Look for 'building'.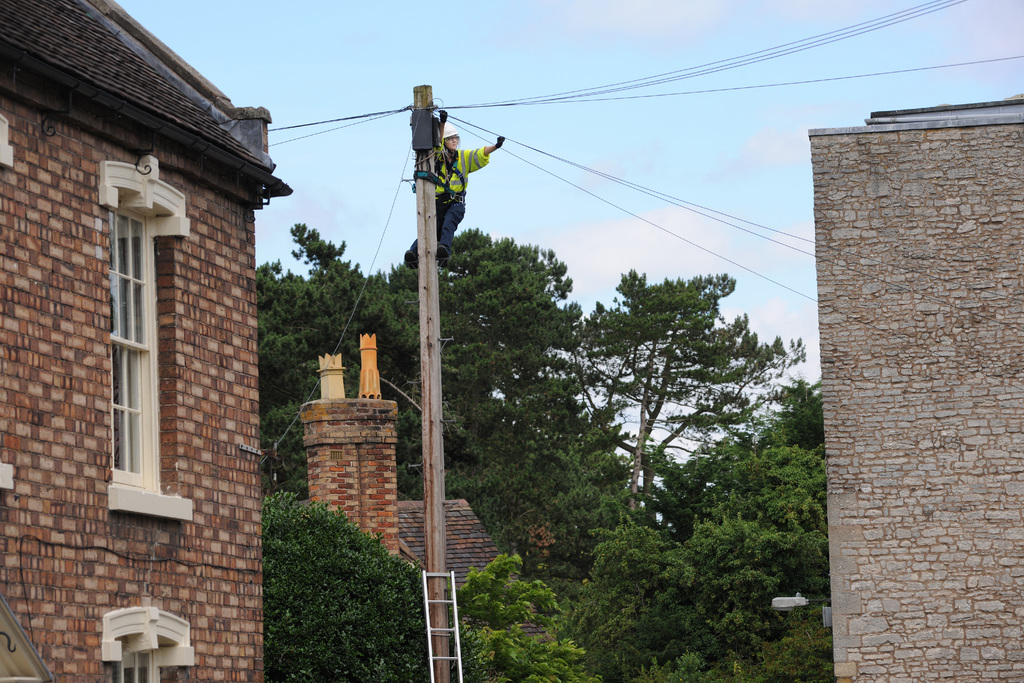
Found: 0/0/292/682.
